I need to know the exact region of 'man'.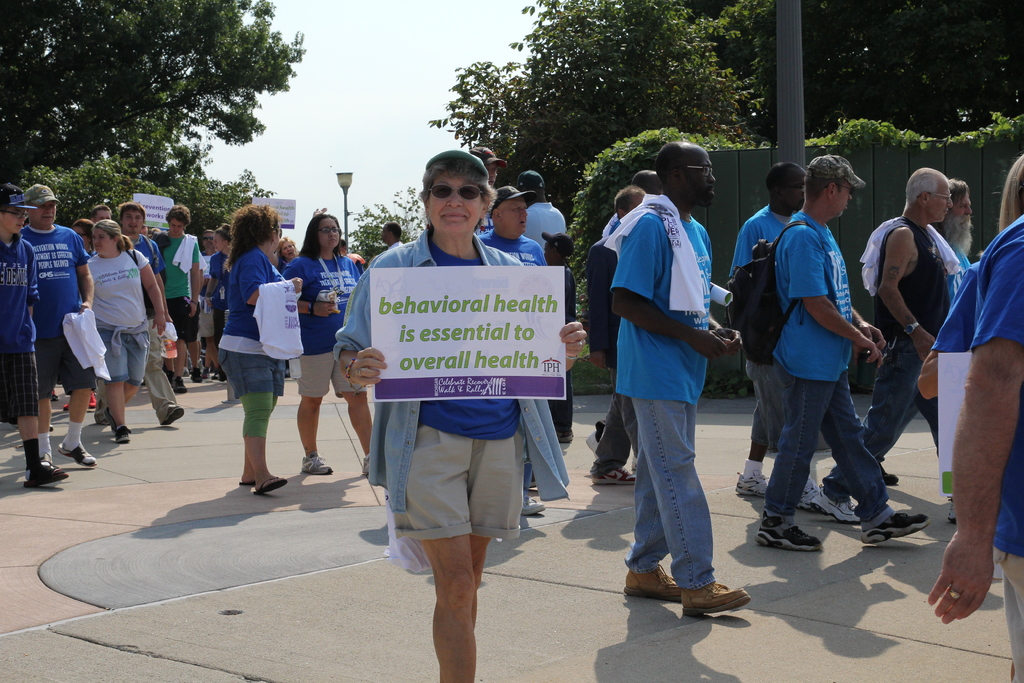
Region: locate(604, 158, 751, 634).
